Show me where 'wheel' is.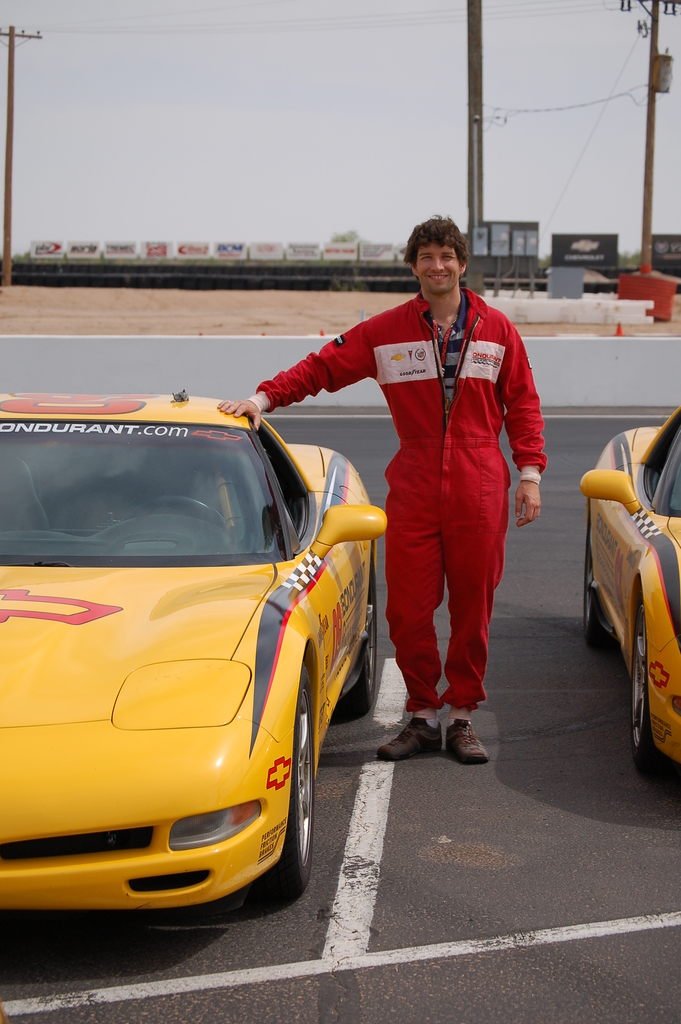
'wheel' is at Rect(625, 596, 660, 785).
